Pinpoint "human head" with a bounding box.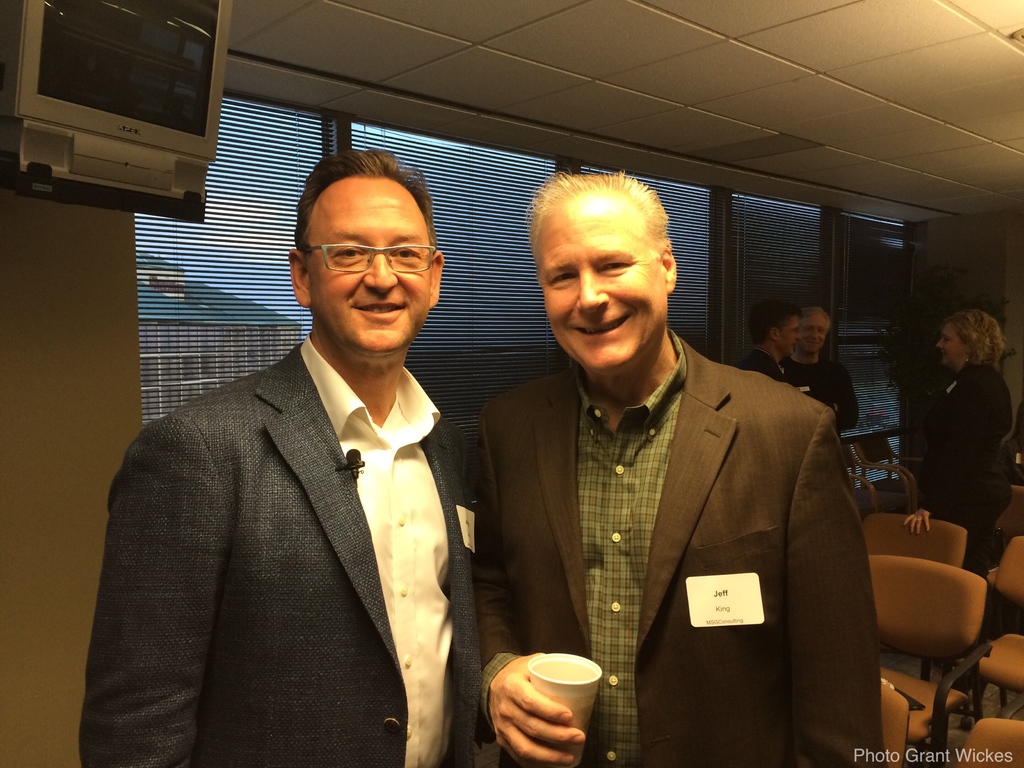
left=747, top=301, right=803, bottom=359.
